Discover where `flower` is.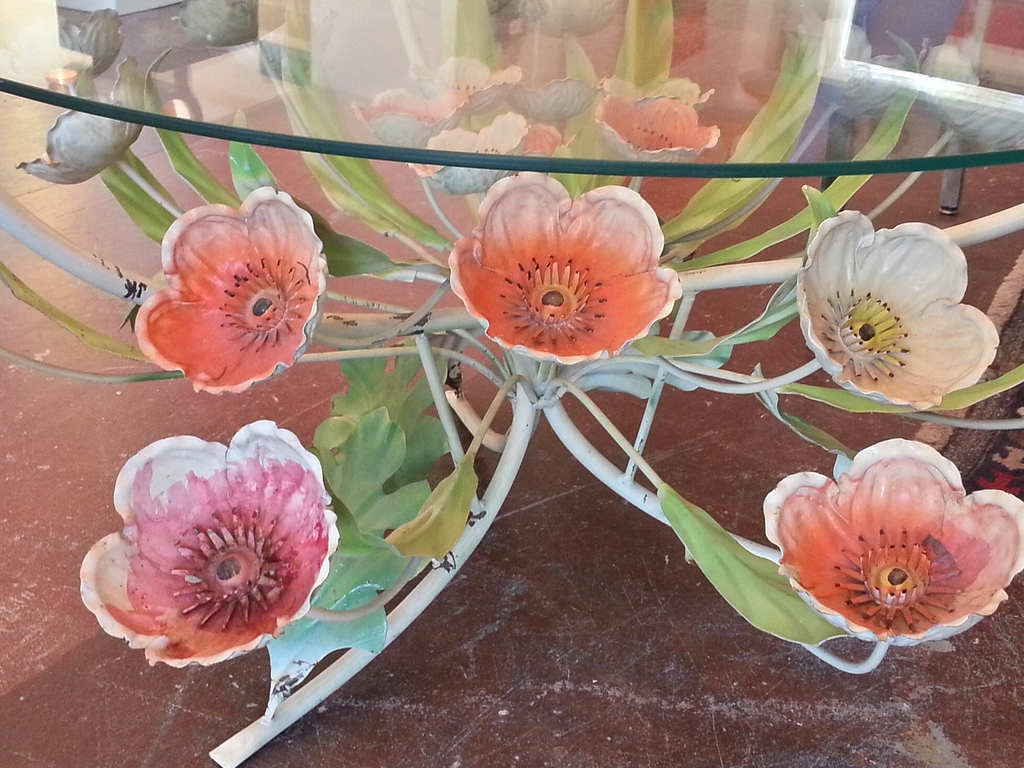
Discovered at crop(456, 172, 708, 371).
